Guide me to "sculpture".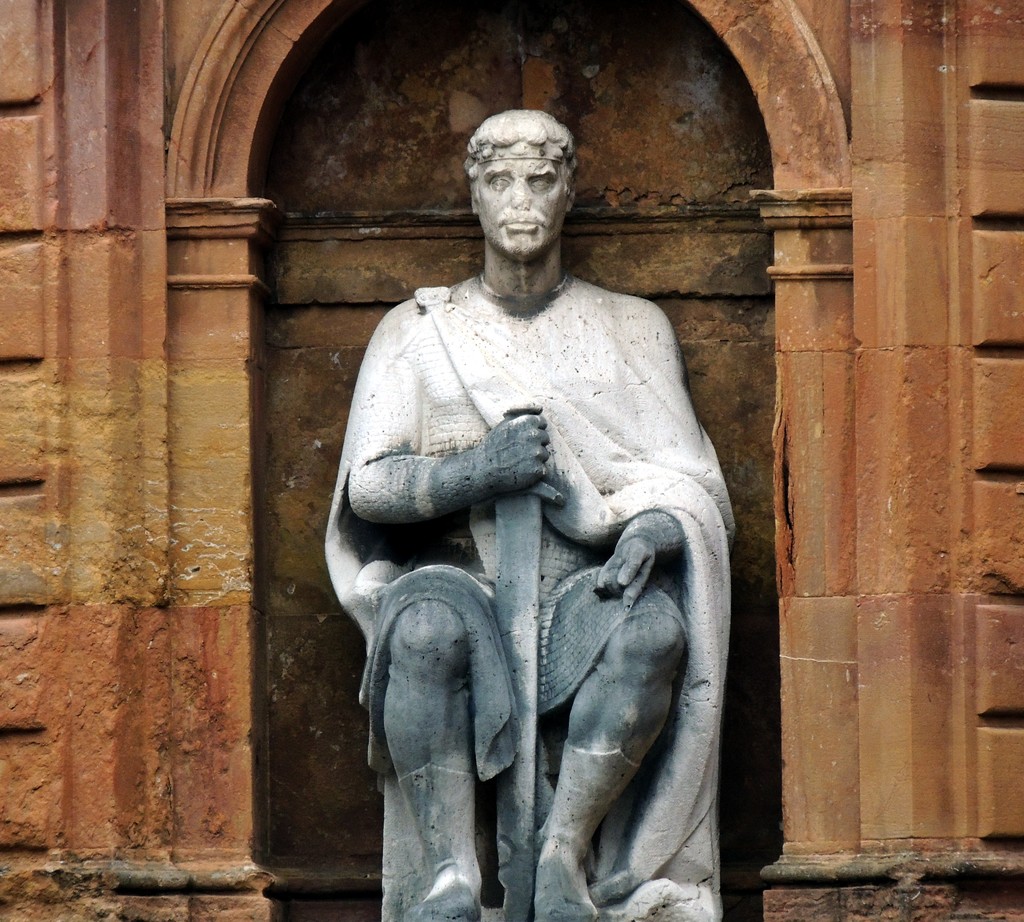
Guidance: 323, 97, 742, 921.
